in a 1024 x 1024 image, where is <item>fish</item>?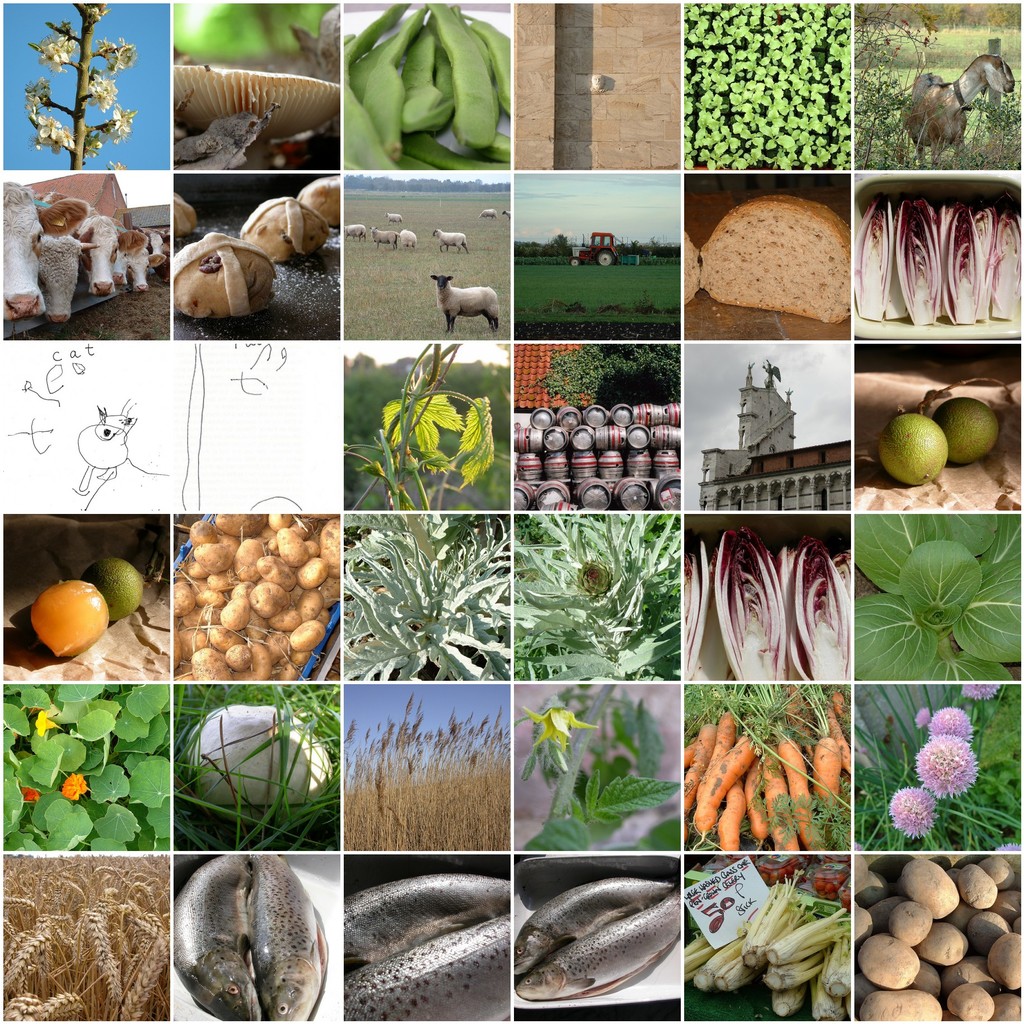
Rect(340, 915, 509, 1023).
